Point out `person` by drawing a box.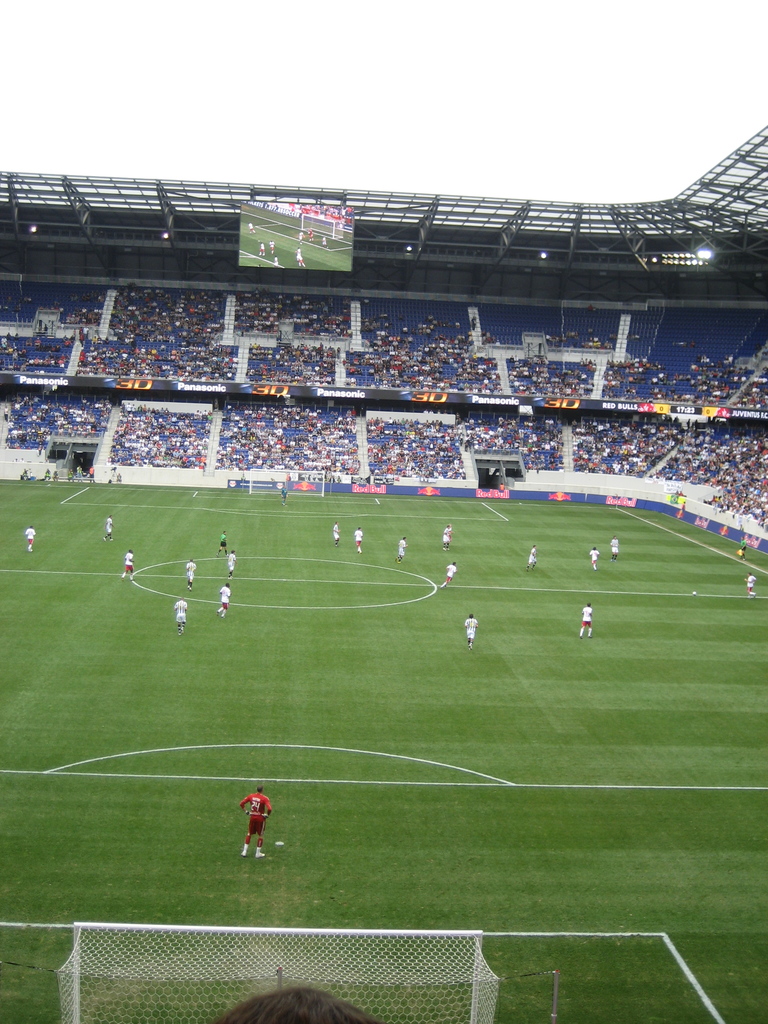
bbox=(438, 561, 460, 591).
